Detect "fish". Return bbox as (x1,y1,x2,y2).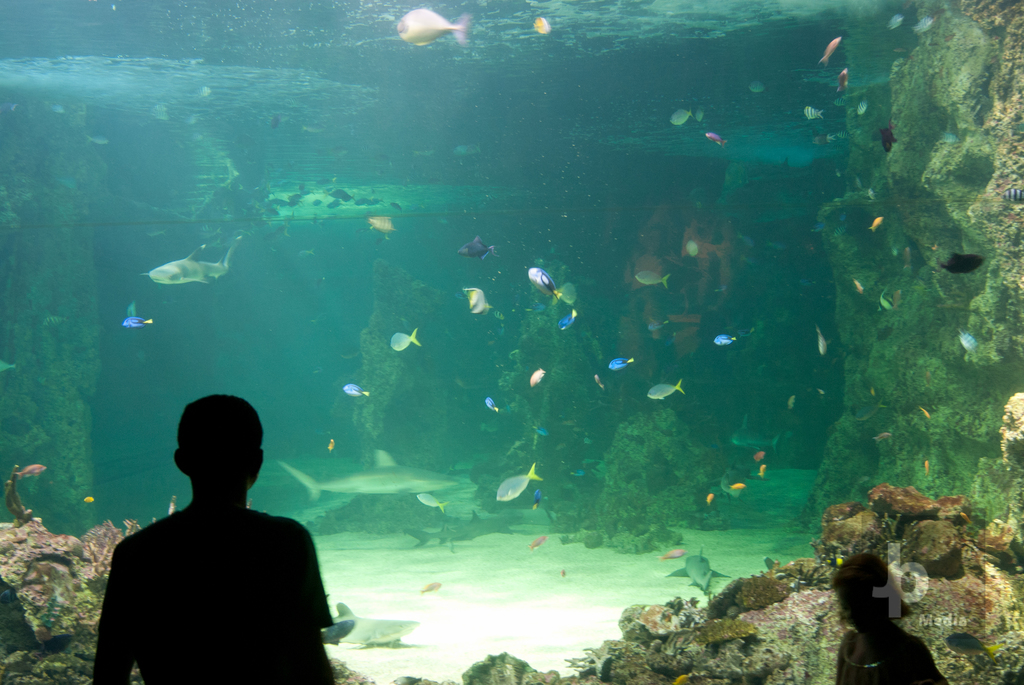
(918,404,934,420).
